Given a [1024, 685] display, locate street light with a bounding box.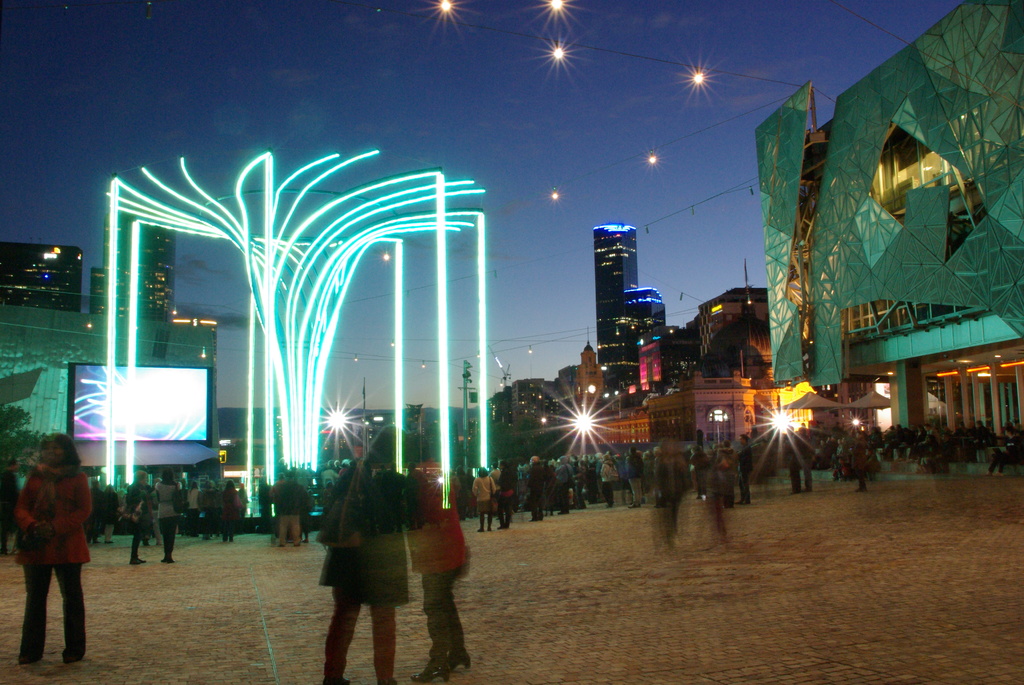
Located: 540 417 548 432.
